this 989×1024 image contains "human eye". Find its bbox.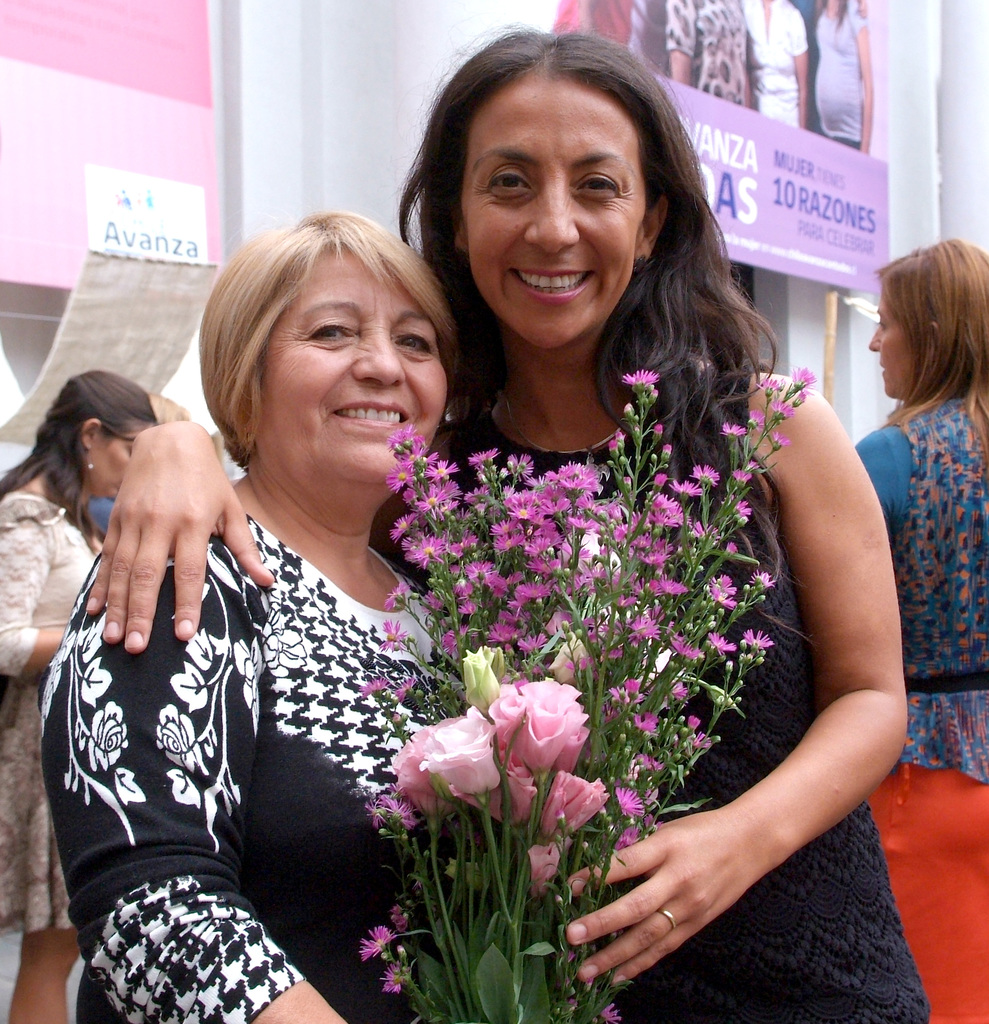
(481, 167, 529, 200).
